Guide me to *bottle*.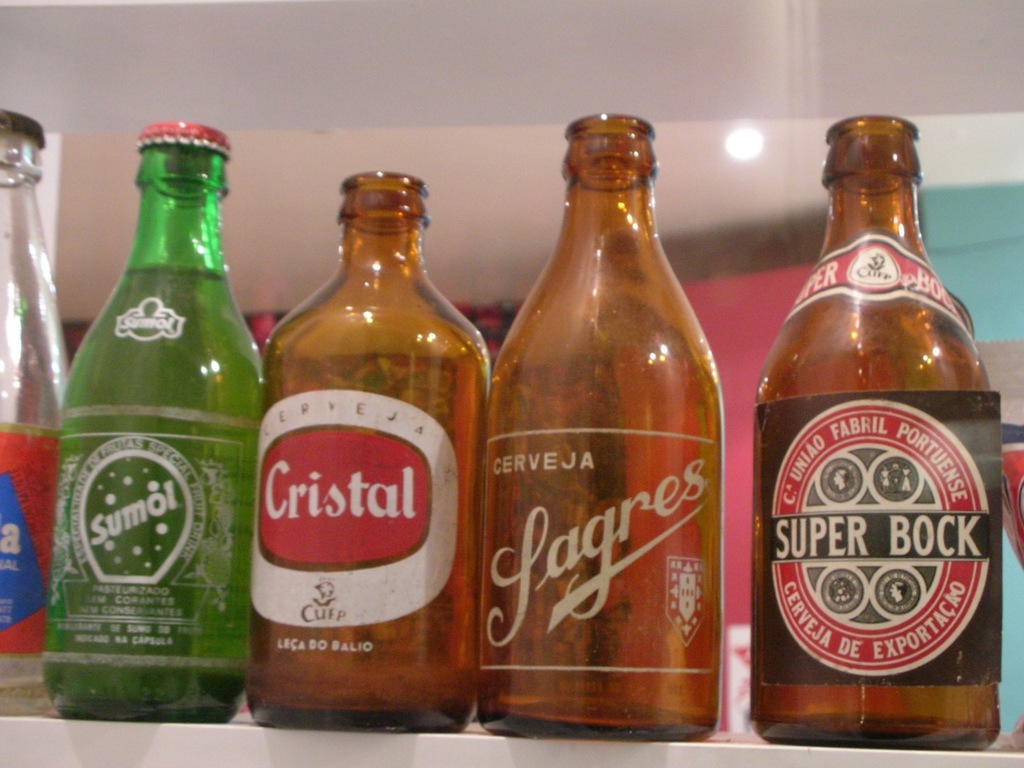
Guidance: 41:125:263:723.
